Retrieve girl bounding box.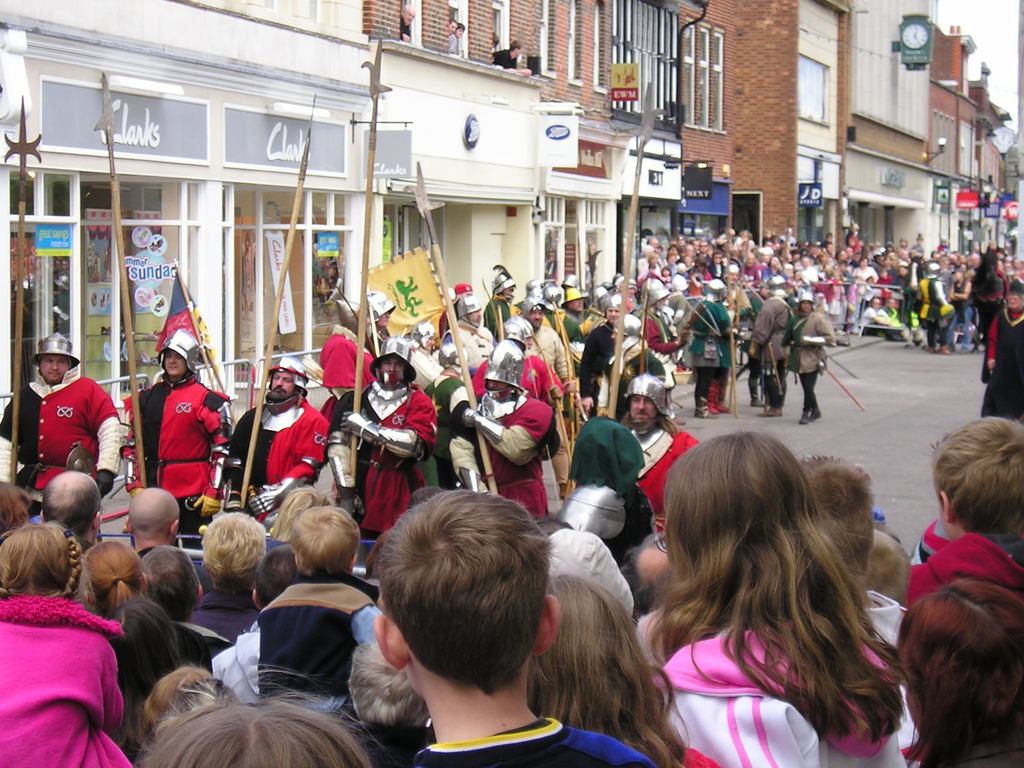
Bounding box: box=[0, 518, 138, 767].
